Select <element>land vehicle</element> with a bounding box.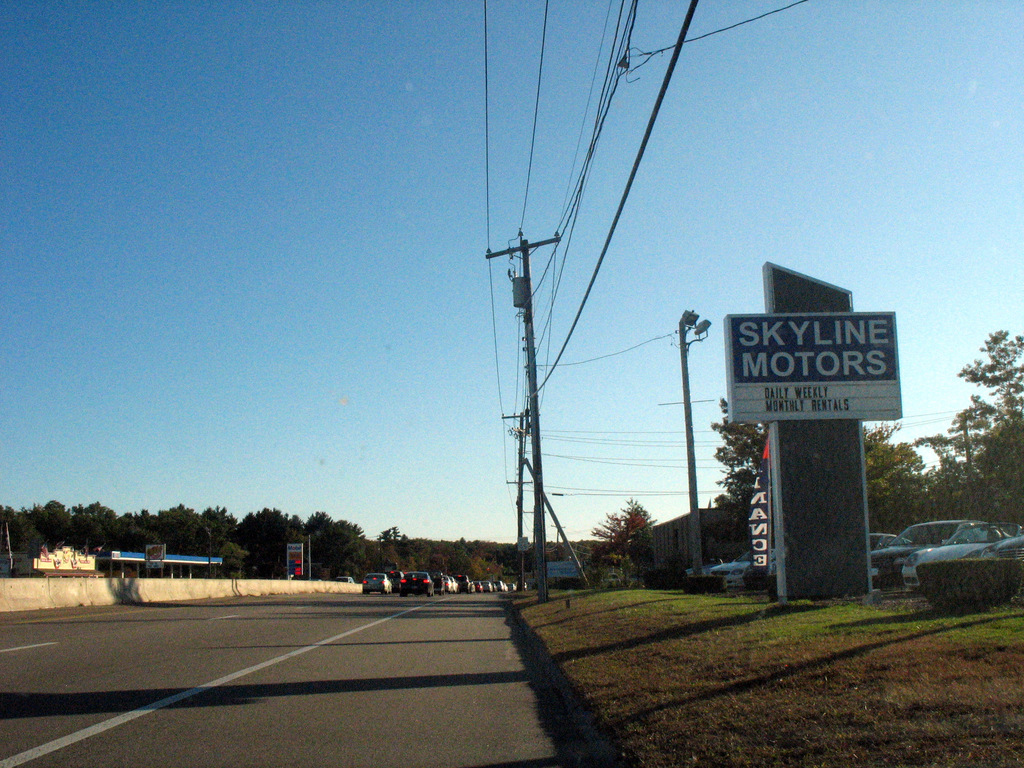
{"left": 432, "top": 572, "right": 440, "bottom": 591}.
